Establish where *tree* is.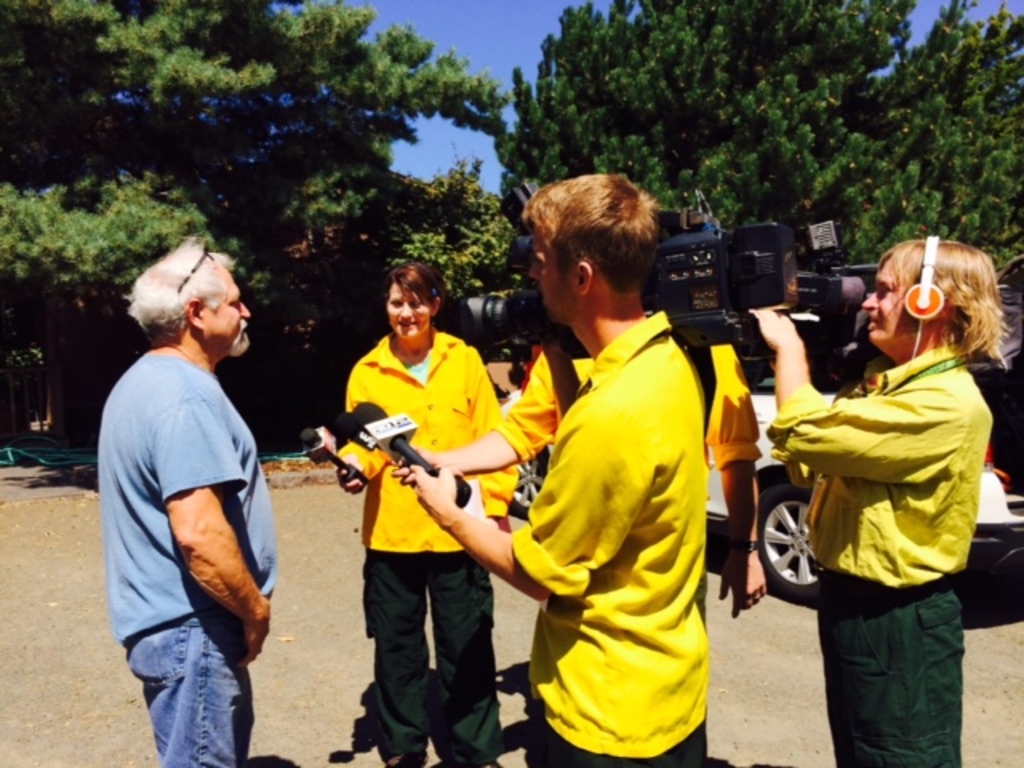
Established at bbox=[0, 0, 520, 453].
